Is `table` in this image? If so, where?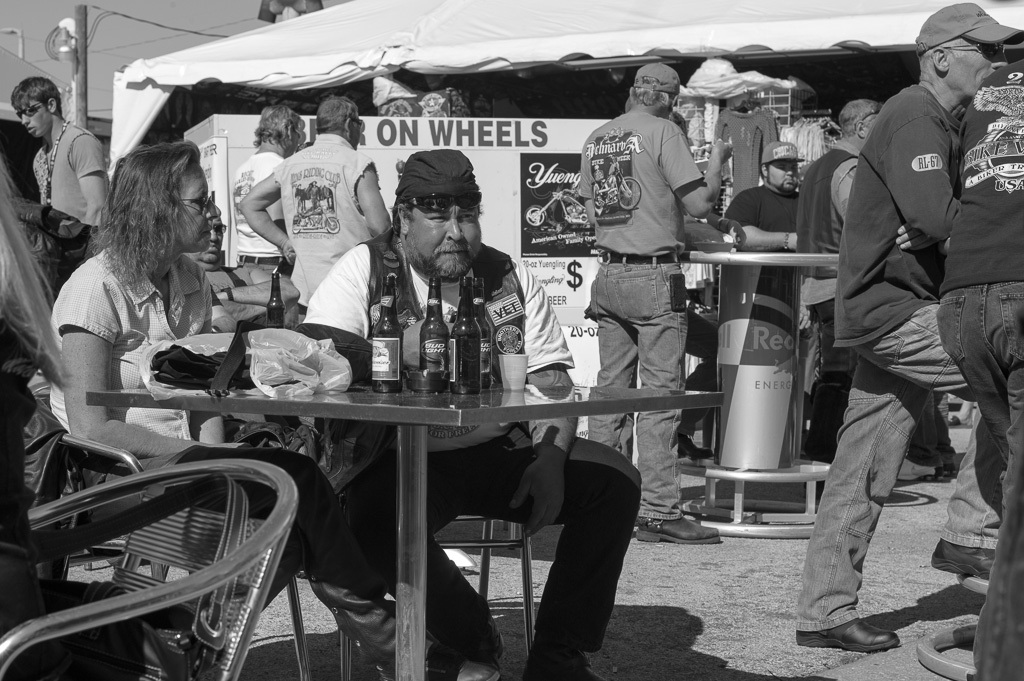
Yes, at l=87, t=353, r=702, b=630.
